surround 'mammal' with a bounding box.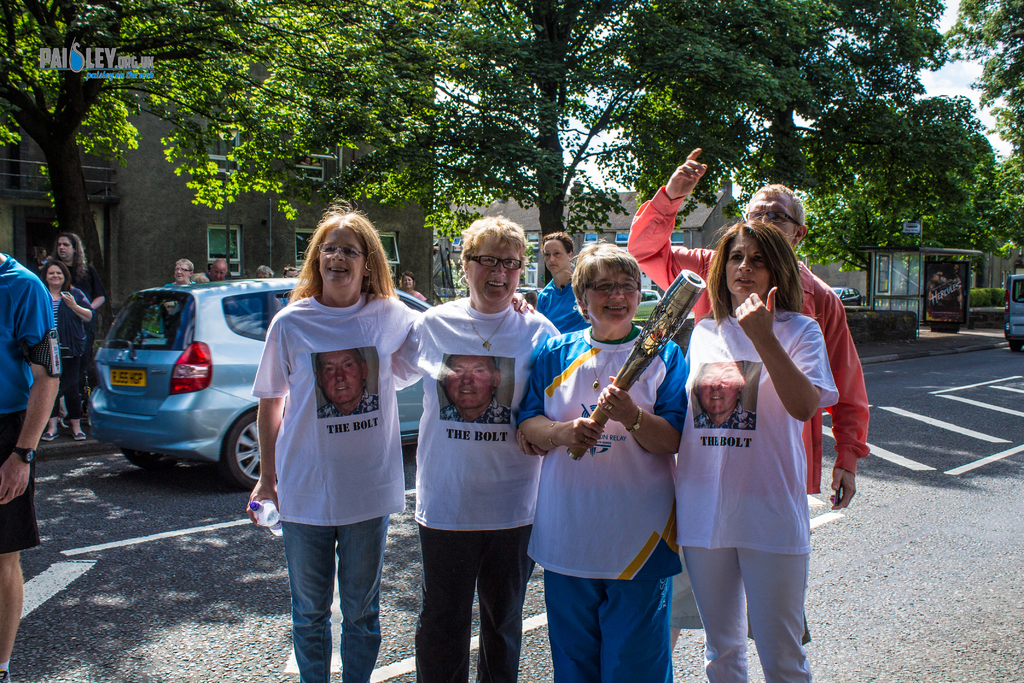
163/258/196/286.
